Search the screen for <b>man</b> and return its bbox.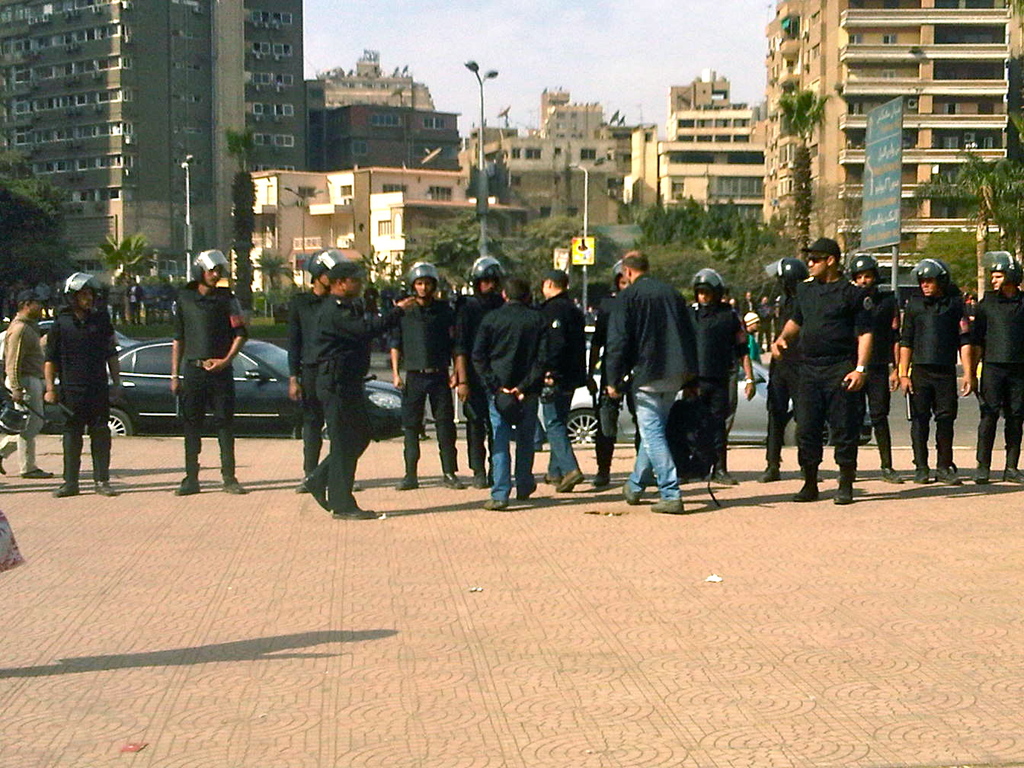
Found: Rect(769, 236, 874, 501).
